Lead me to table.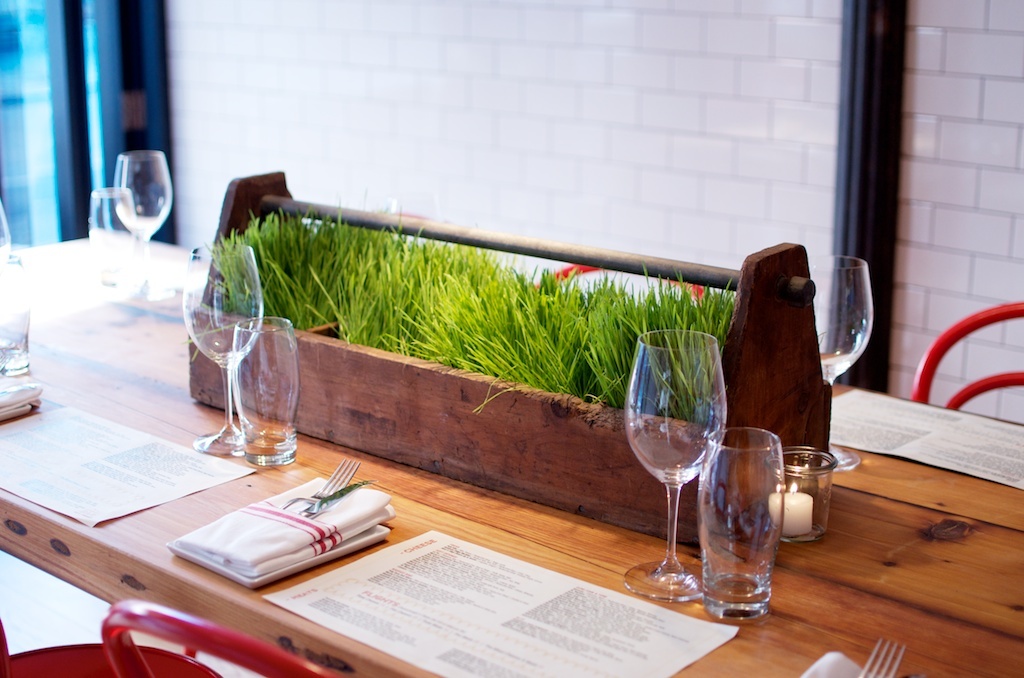
Lead to detection(0, 233, 1023, 677).
